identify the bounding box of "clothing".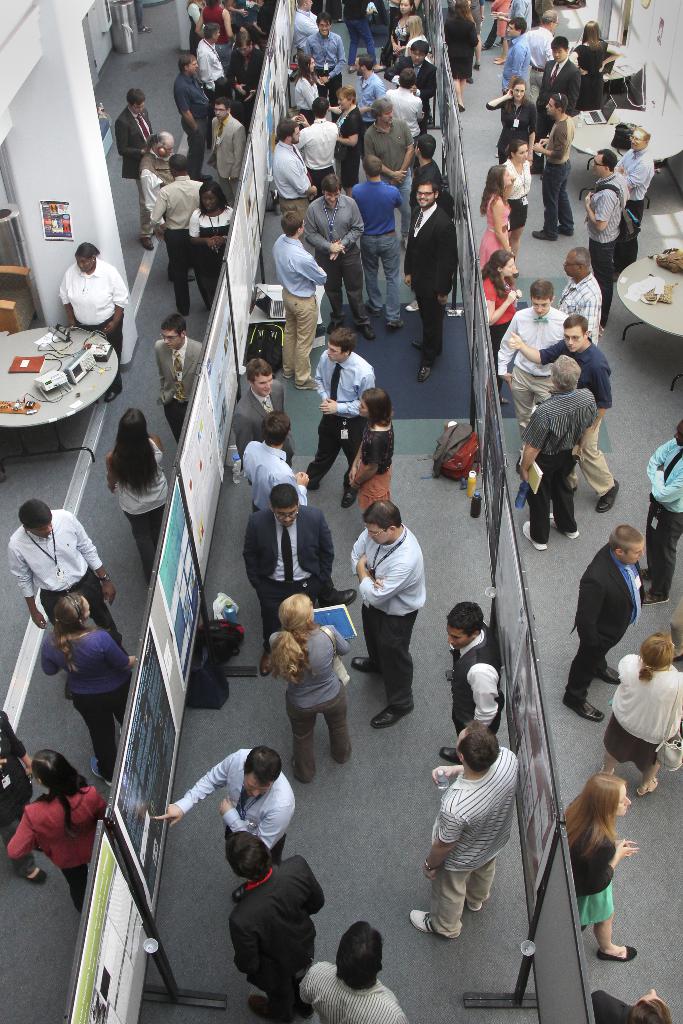
[525, 388, 598, 541].
